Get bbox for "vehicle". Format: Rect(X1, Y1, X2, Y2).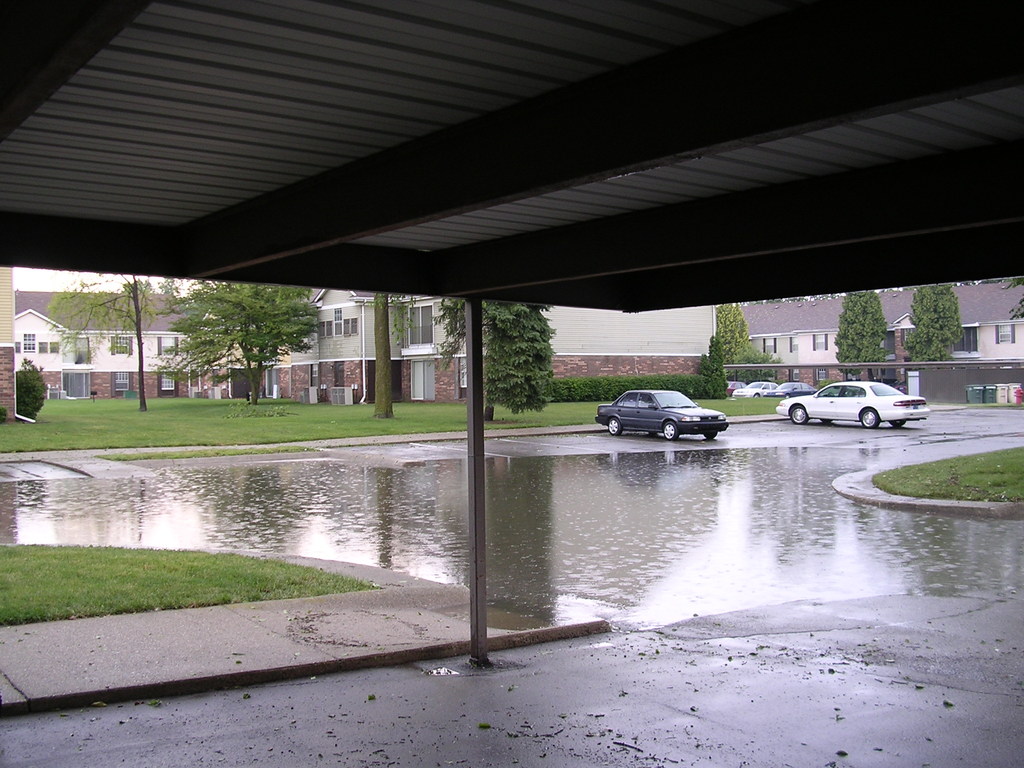
Rect(731, 382, 779, 399).
